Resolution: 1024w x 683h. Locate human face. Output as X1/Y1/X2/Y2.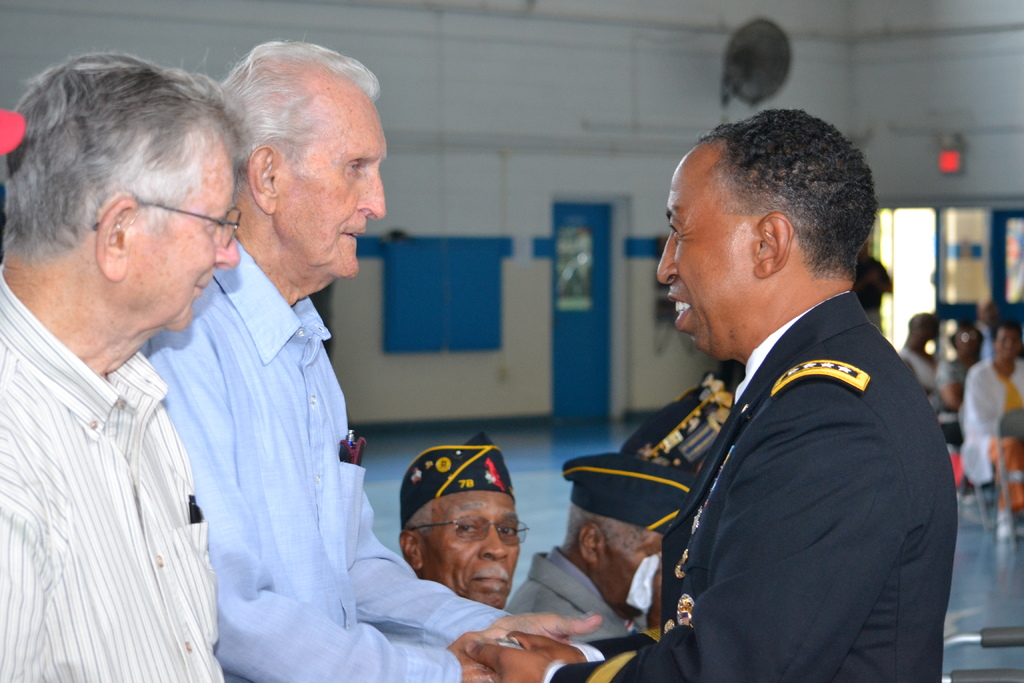
960/329/981/358.
